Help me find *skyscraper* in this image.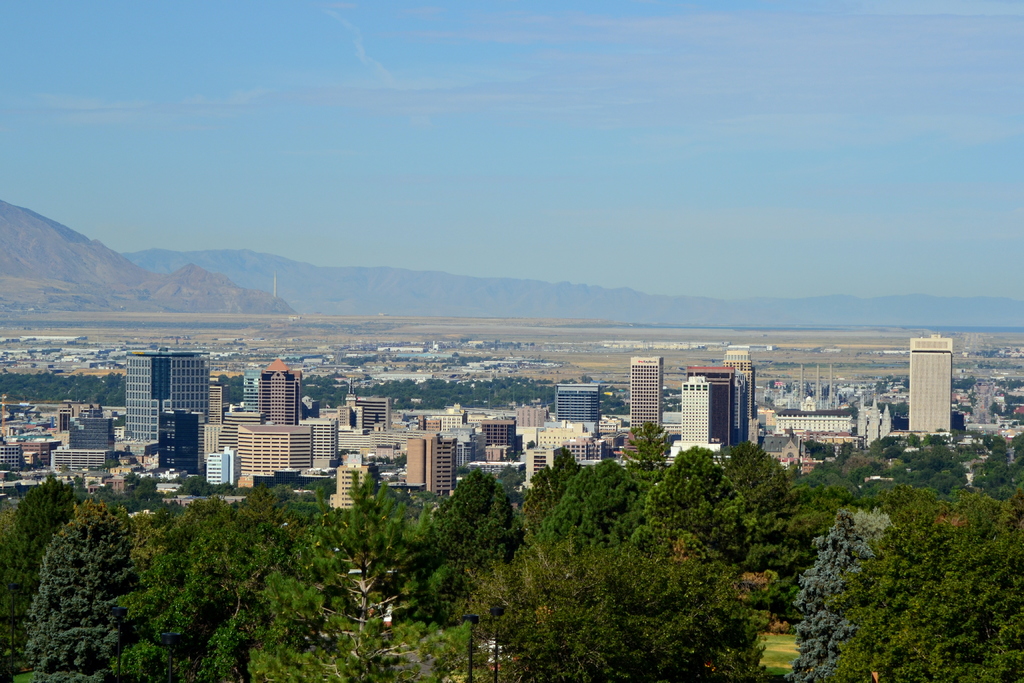
Found it: x1=714, y1=350, x2=759, y2=447.
